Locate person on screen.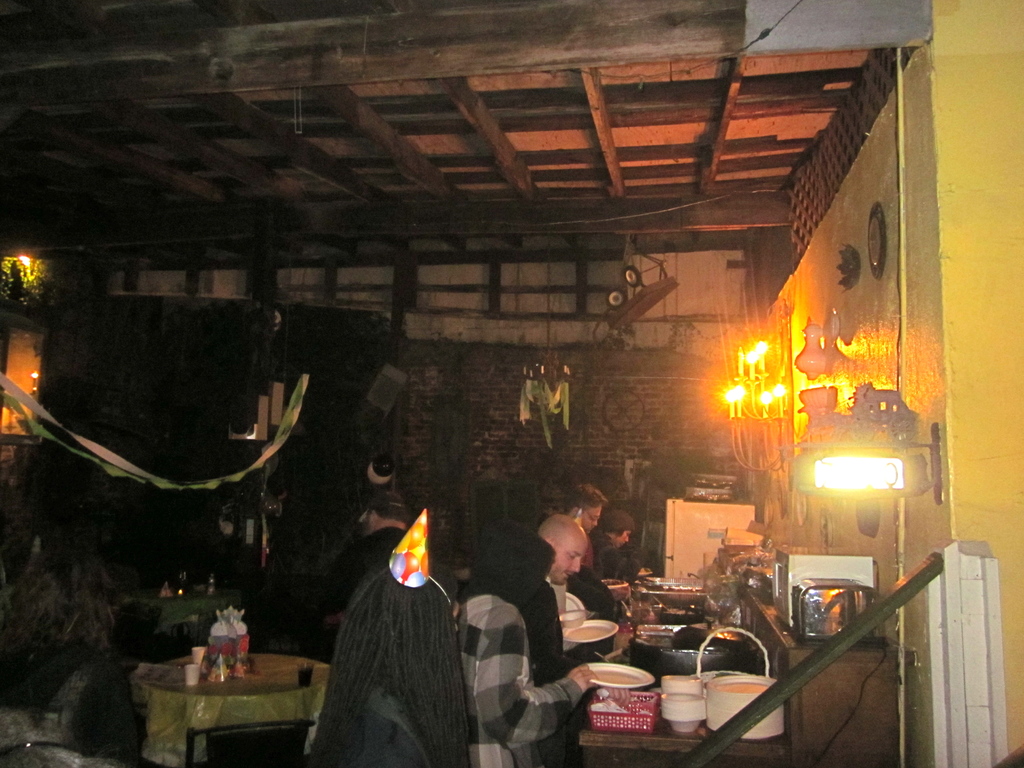
On screen at crop(445, 543, 598, 765).
